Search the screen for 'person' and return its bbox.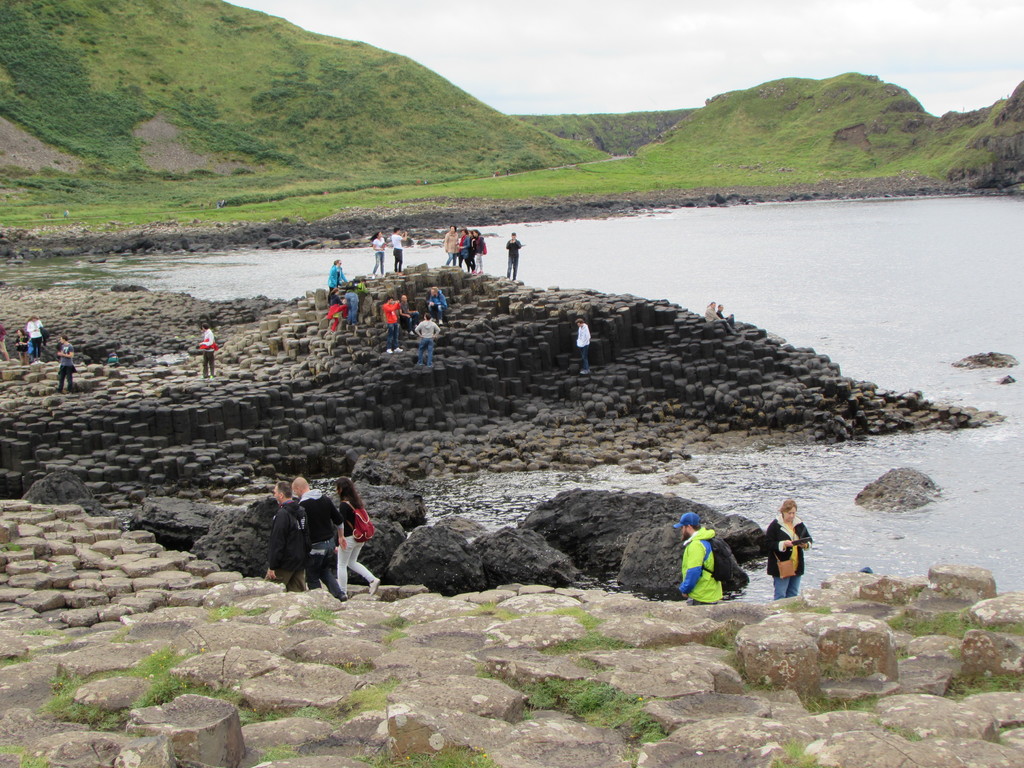
Found: l=471, t=232, r=483, b=275.
